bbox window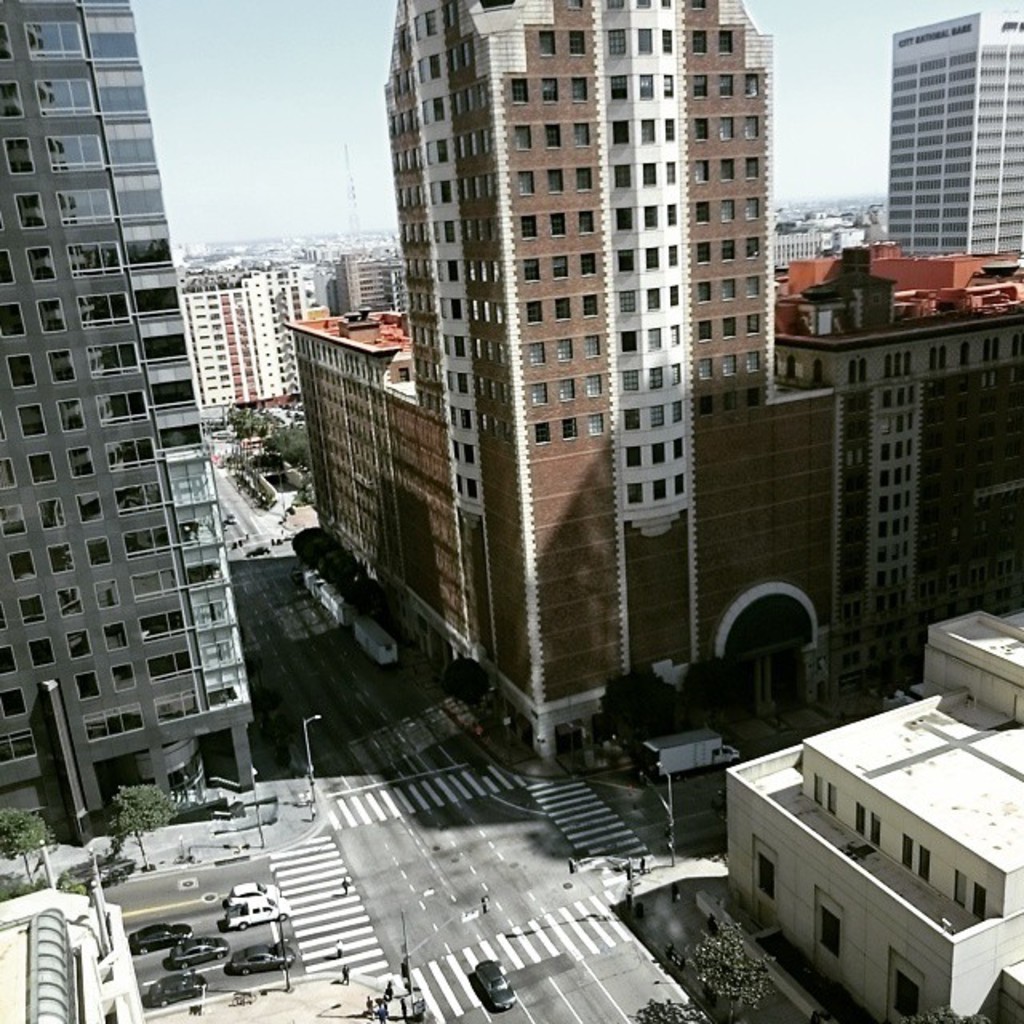
646:208:662:227
